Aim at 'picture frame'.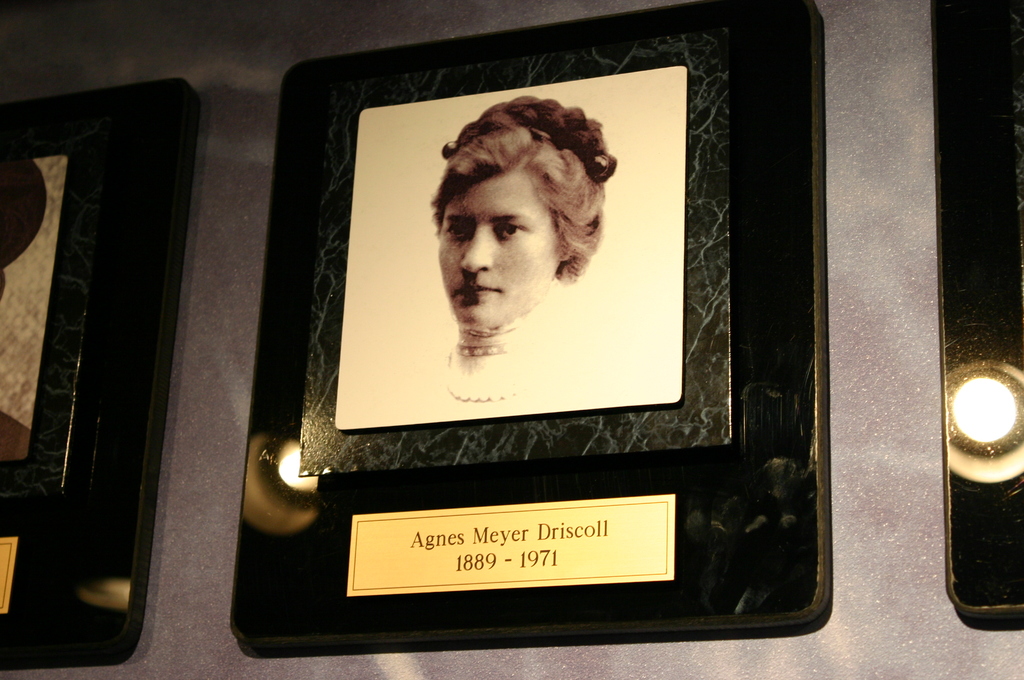
Aimed at <bbox>925, 0, 1023, 631</bbox>.
